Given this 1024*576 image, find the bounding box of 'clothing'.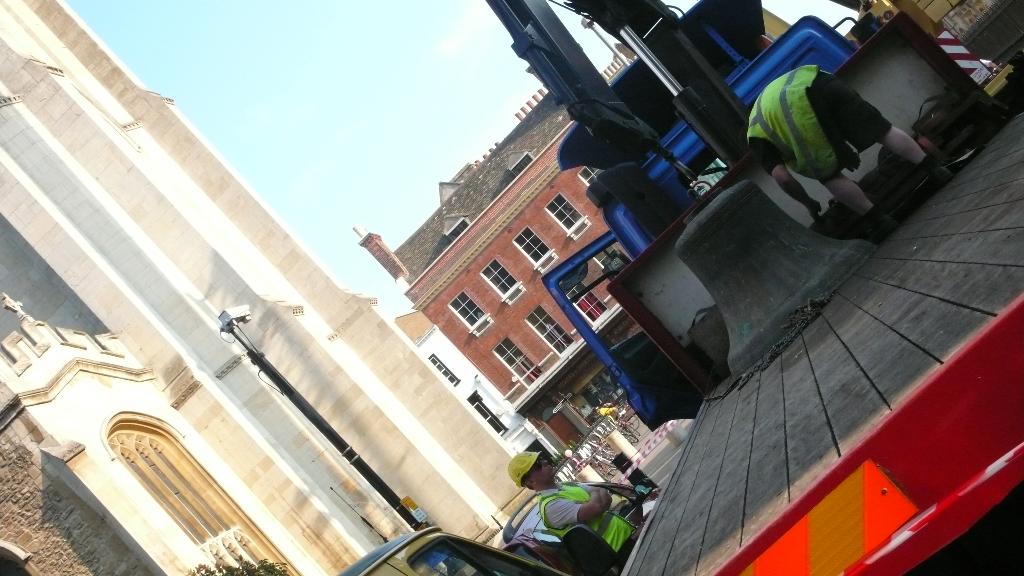
<region>507, 466, 630, 560</region>.
